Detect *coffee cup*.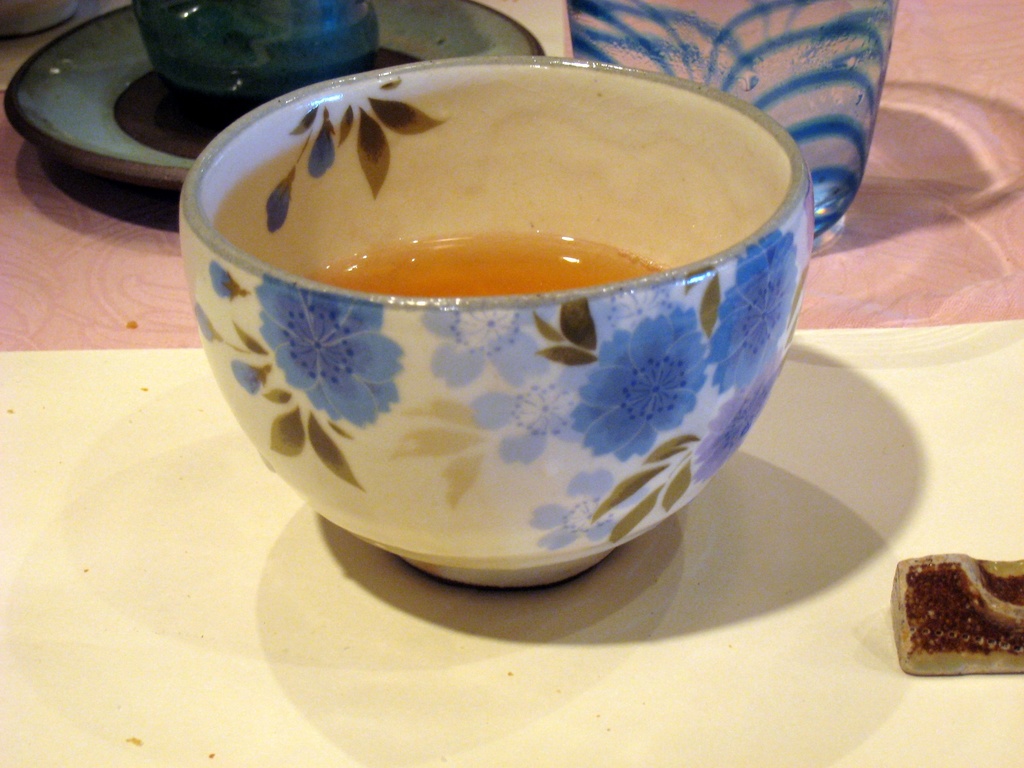
Detected at <region>170, 49, 821, 595</region>.
